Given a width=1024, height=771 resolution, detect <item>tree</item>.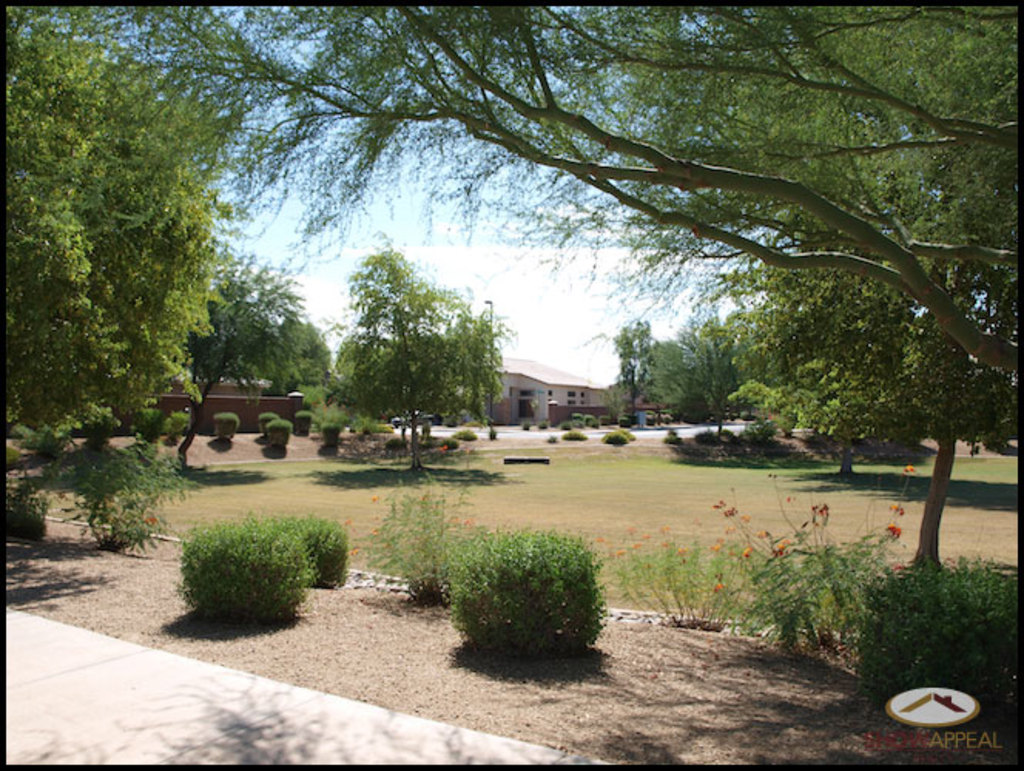
319/239/497/446.
